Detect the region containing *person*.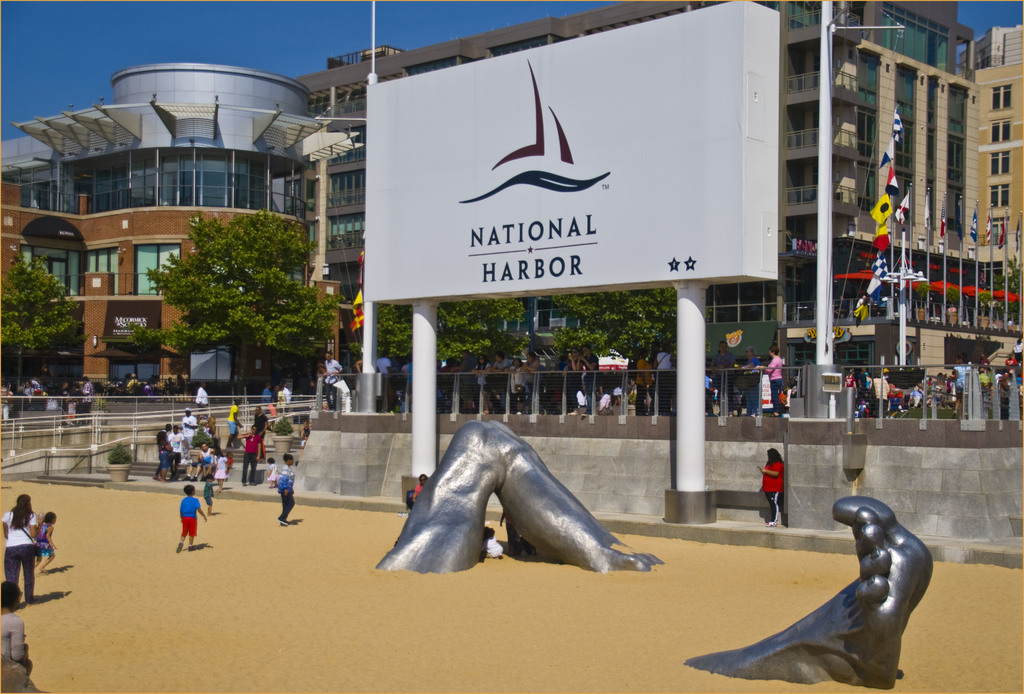
(32,510,57,576).
